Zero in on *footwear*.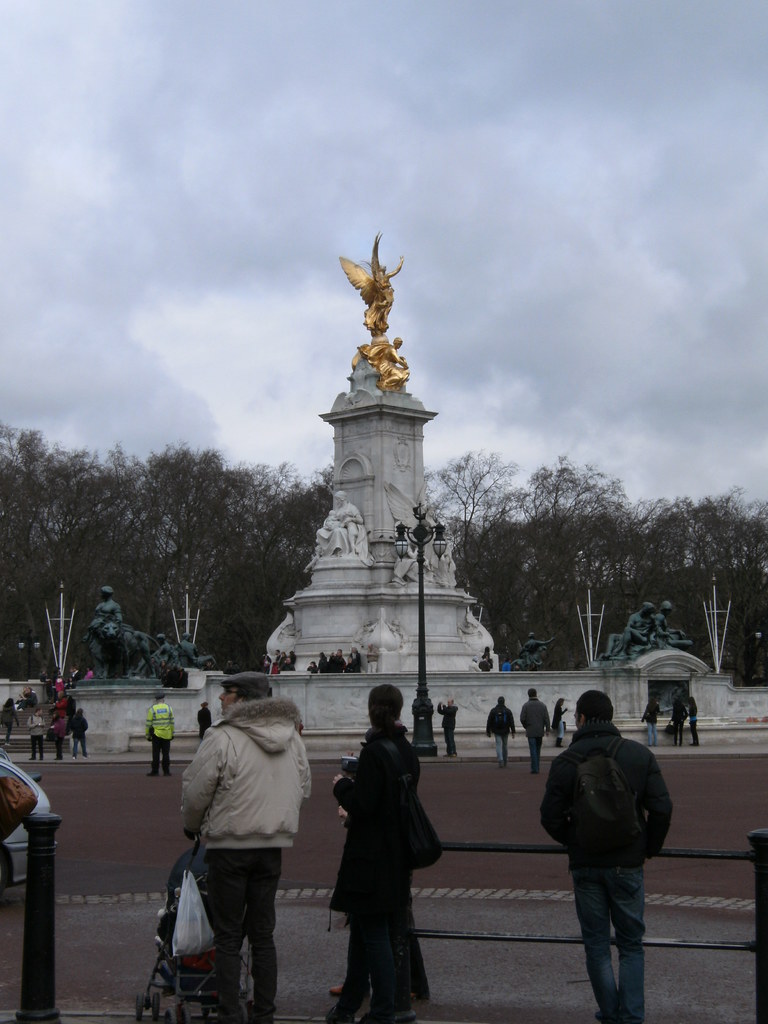
Zeroed in: 72 757 74 760.
